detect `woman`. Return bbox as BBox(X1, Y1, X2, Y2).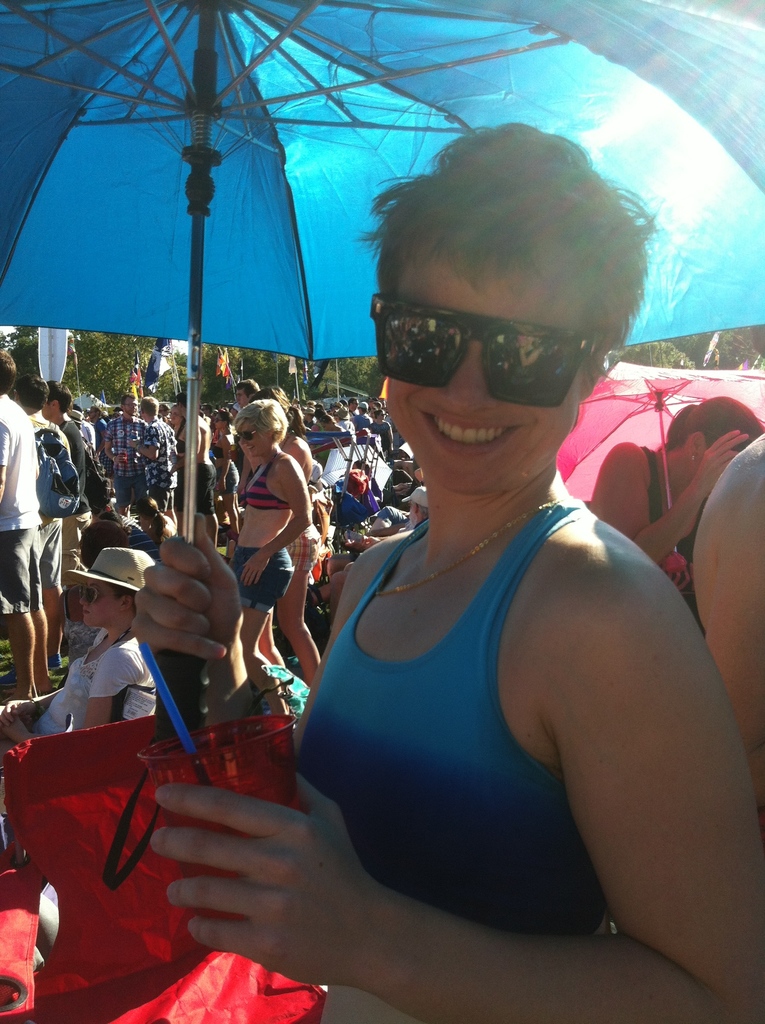
BBox(227, 398, 309, 682).
